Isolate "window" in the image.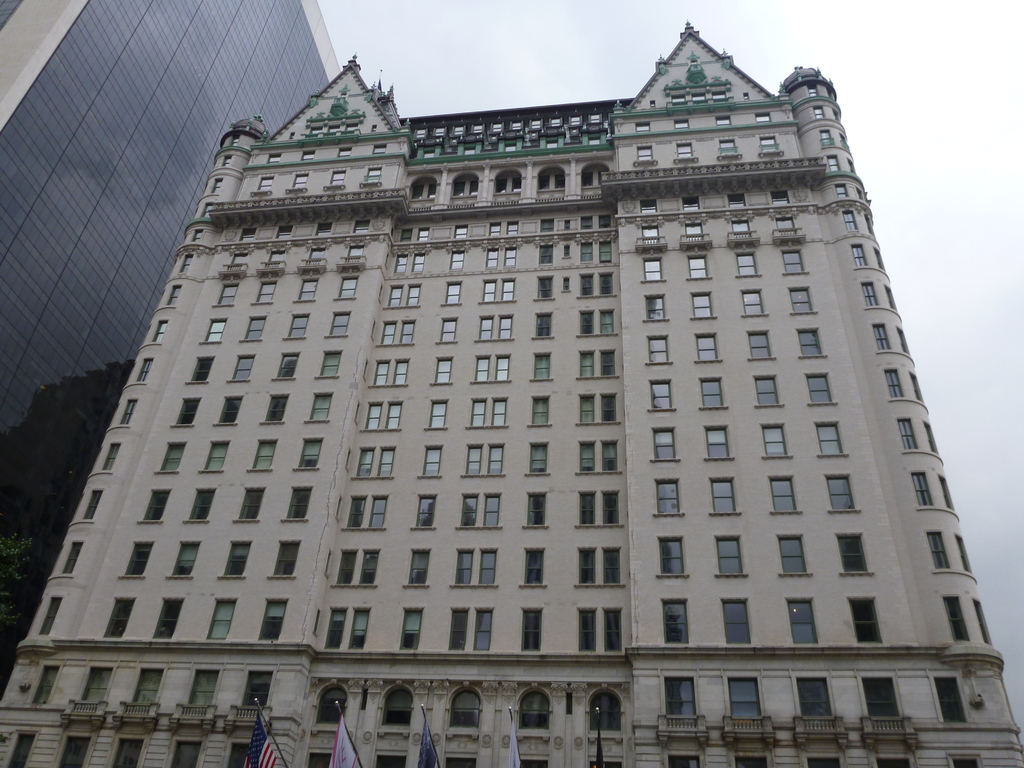
Isolated region: 222 739 252 767.
